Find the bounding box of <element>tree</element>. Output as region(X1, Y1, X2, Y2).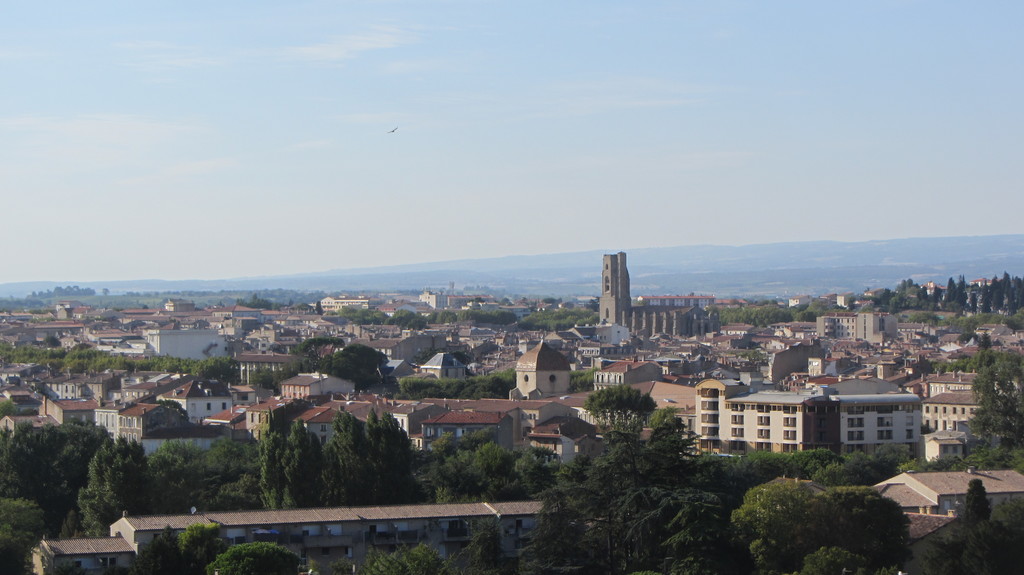
region(72, 441, 173, 540).
